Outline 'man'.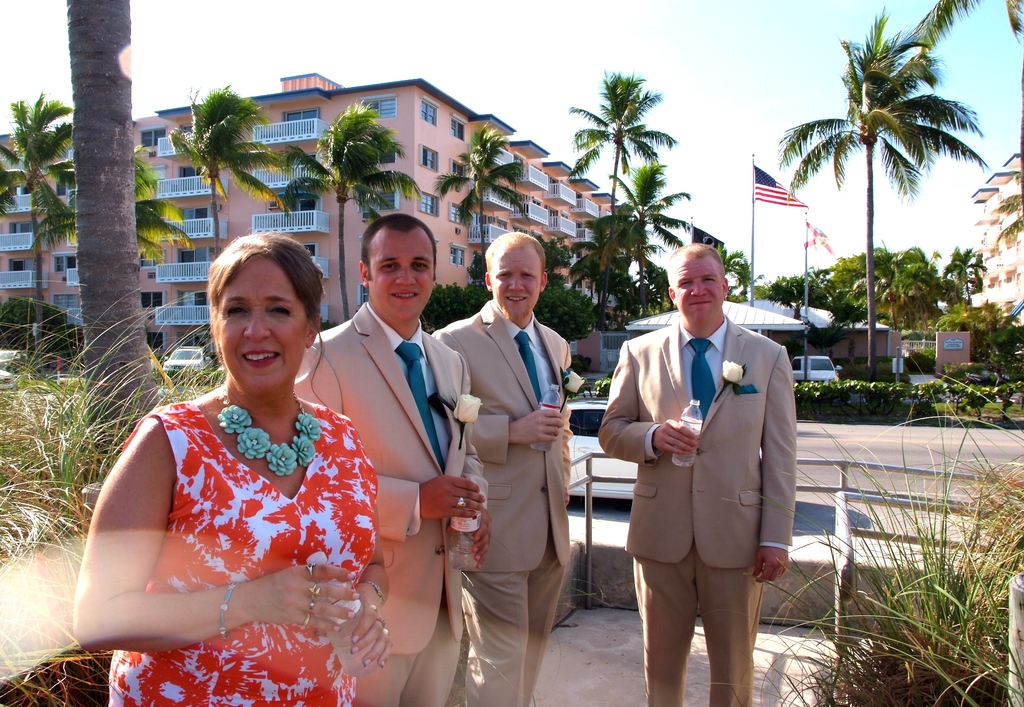
Outline: <bbox>284, 217, 502, 706</bbox>.
